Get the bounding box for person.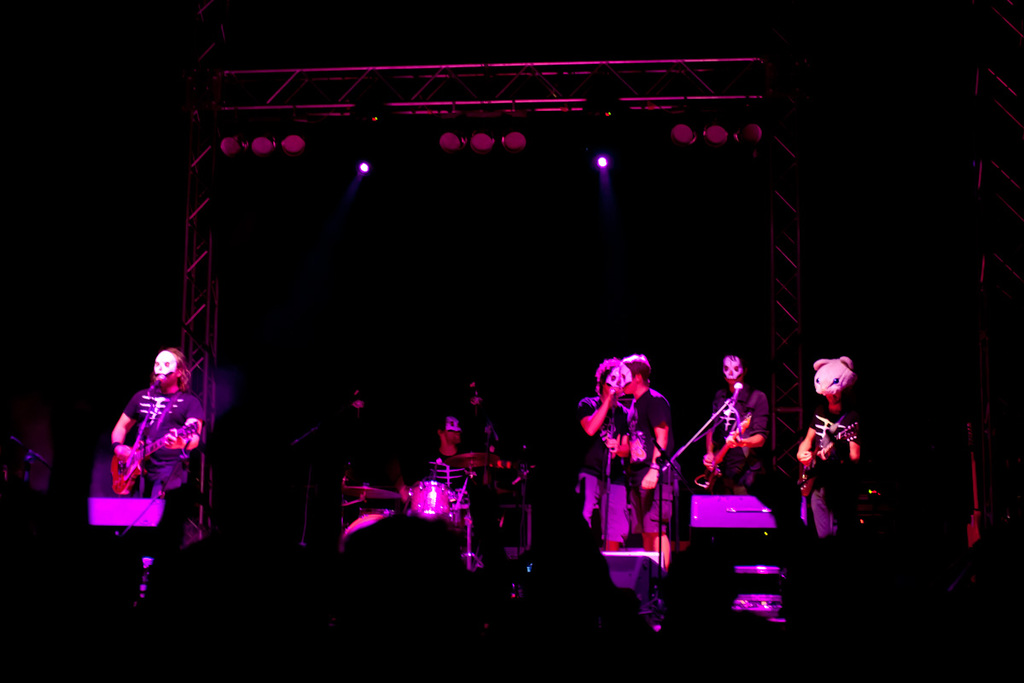
left=701, top=365, right=764, bottom=496.
